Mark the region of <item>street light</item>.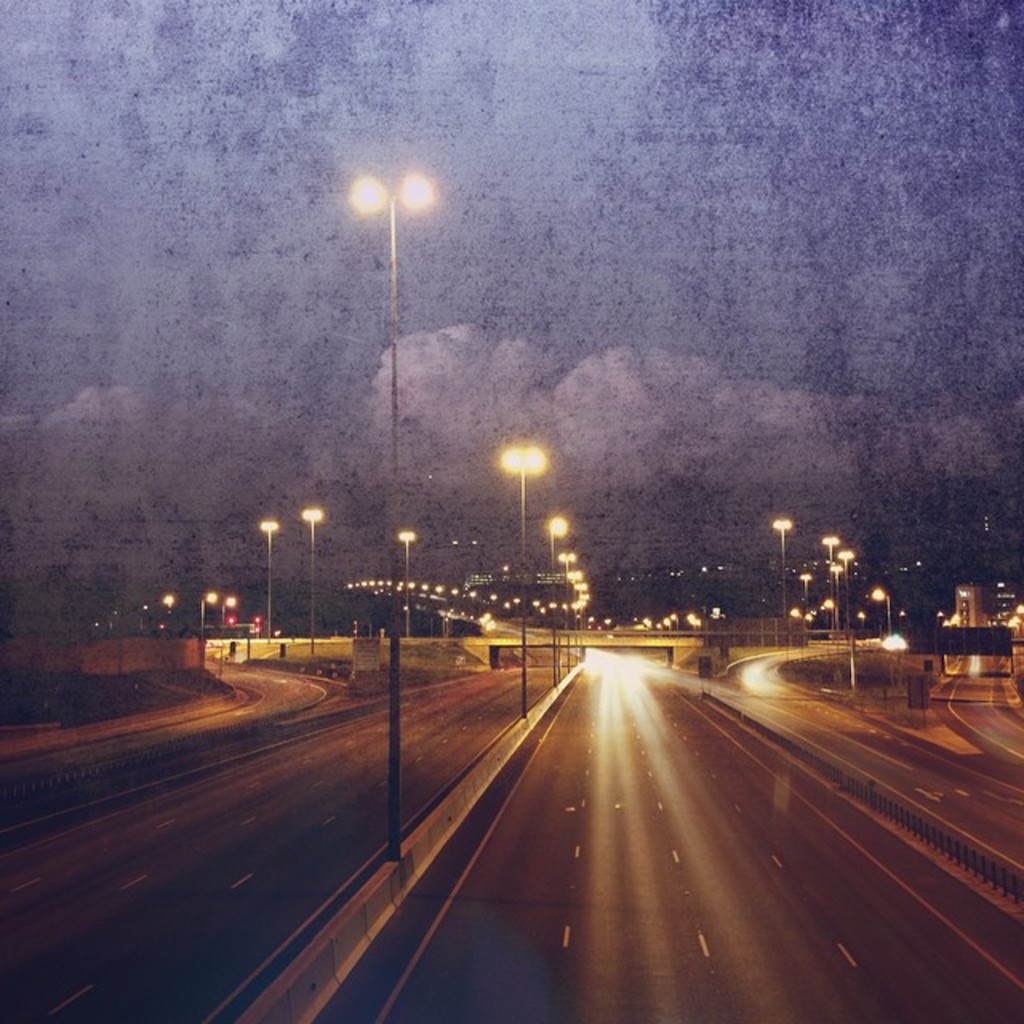
Region: 544:507:566:677.
